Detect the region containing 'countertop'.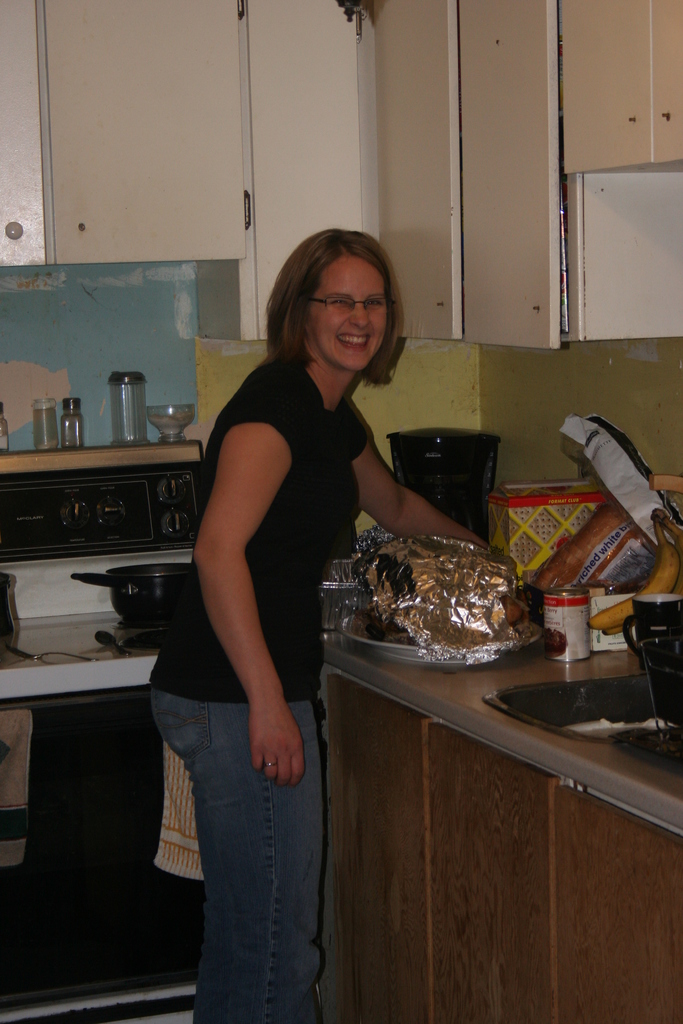
l=0, t=610, r=682, b=835.
